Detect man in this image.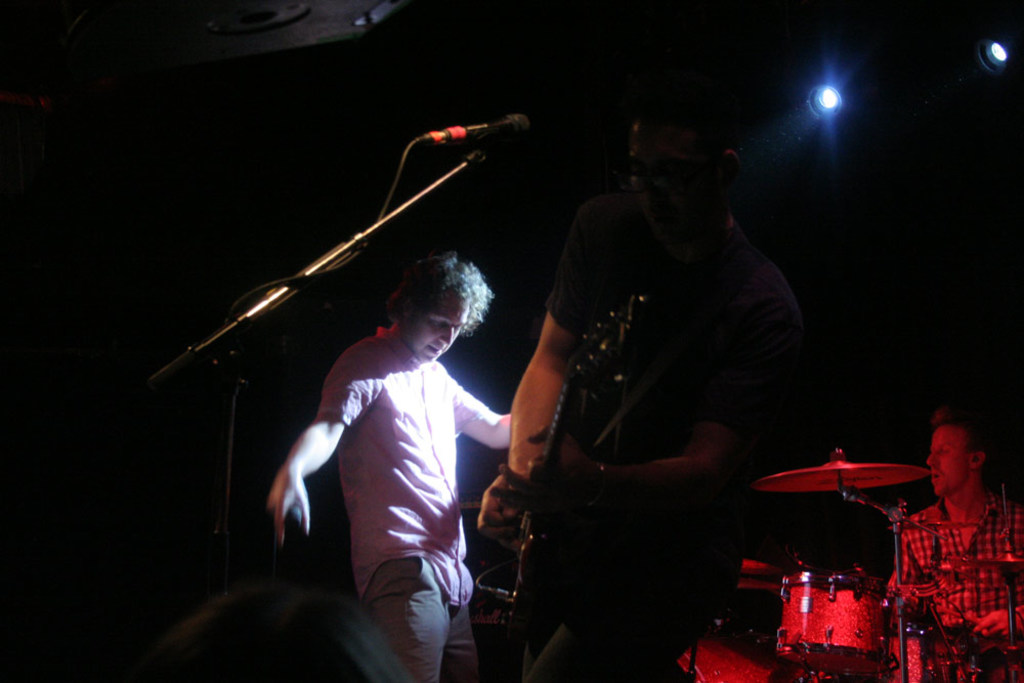
Detection: rect(269, 263, 563, 682).
